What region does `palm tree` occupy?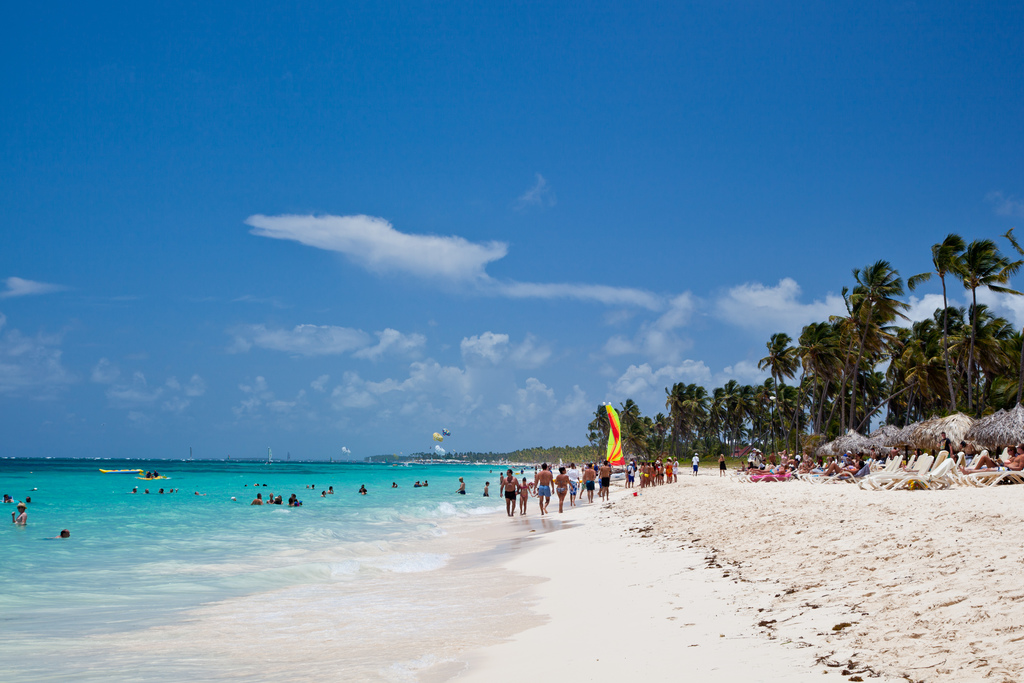
(left=676, top=383, right=705, bottom=447).
